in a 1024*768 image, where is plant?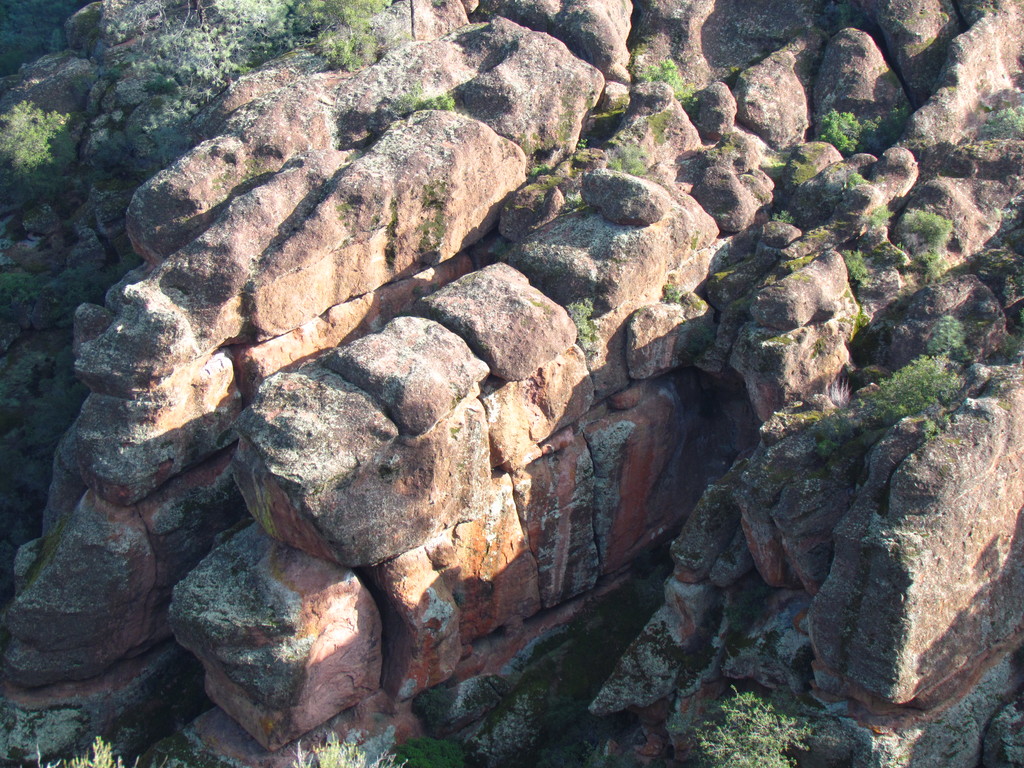
(left=851, top=204, right=890, bottom=229).
